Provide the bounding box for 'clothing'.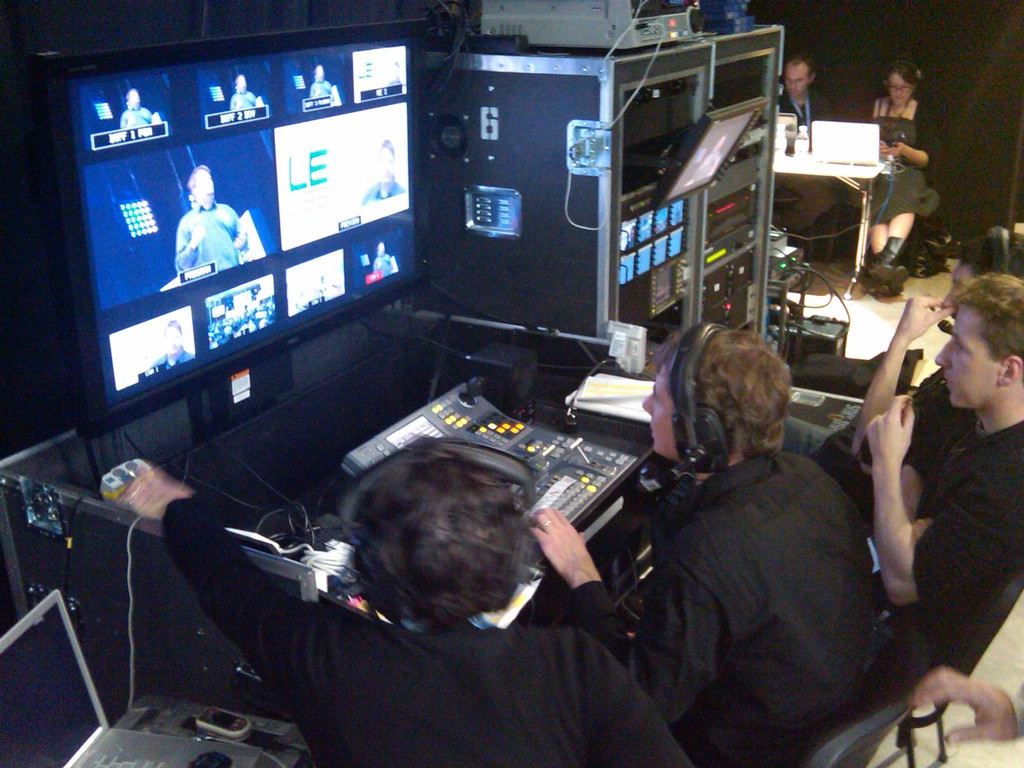
select_region(360, 180, 404, 201).
